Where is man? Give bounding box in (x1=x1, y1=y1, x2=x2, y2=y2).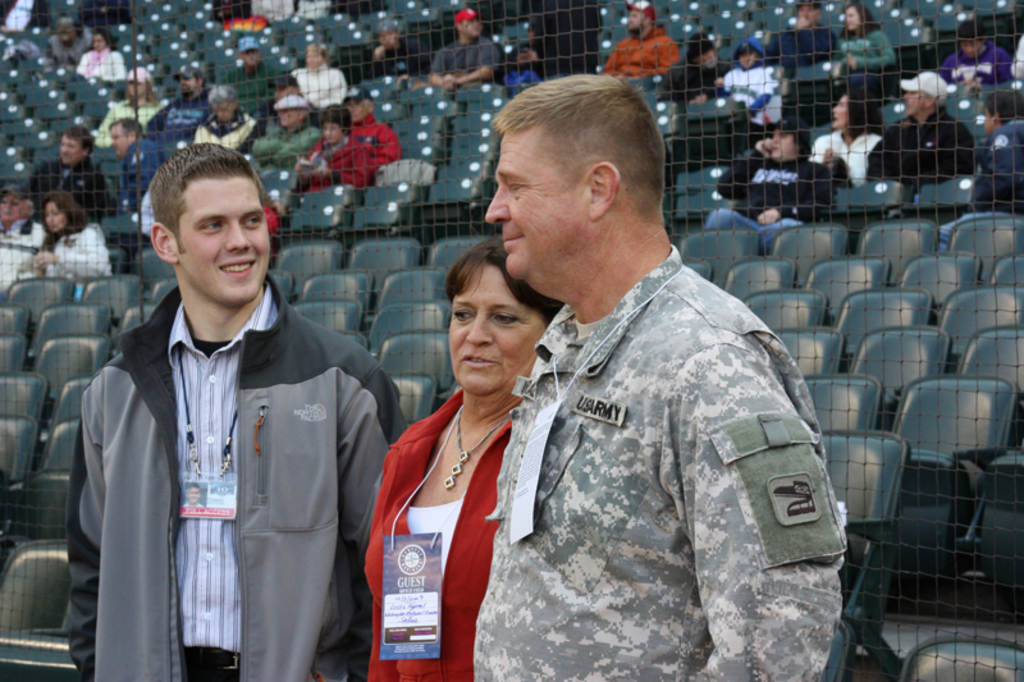
(x1=65, y1=136, x2=397, y2=681).
